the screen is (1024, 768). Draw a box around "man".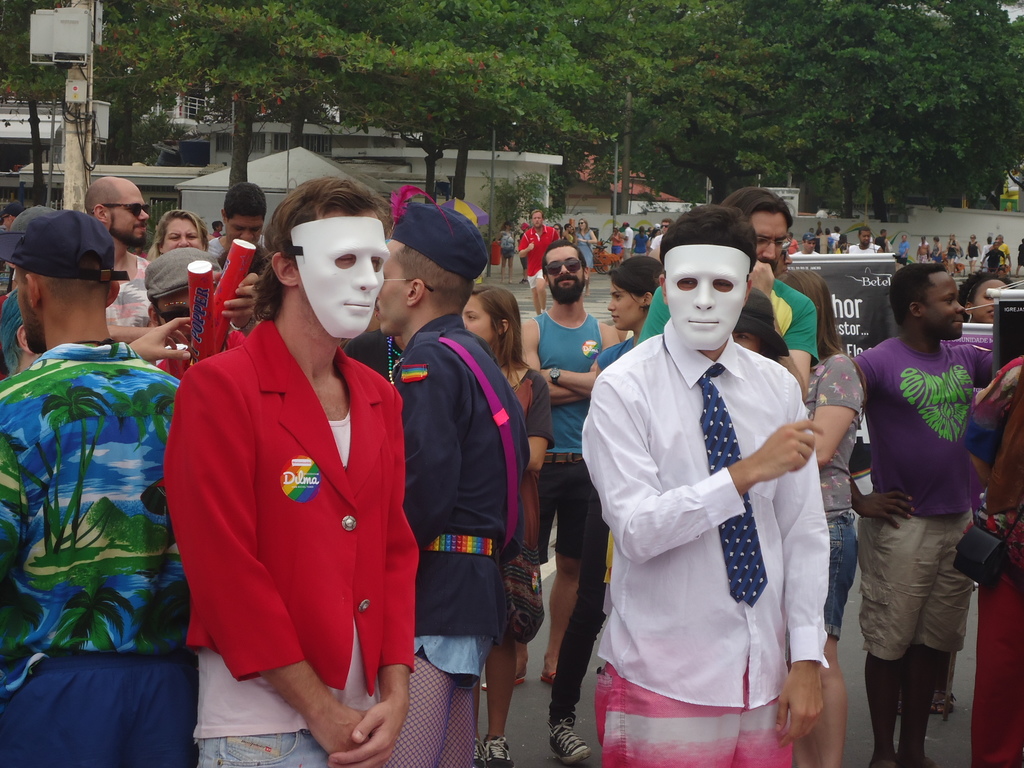
bbox=[159, 175, 419, 767].
